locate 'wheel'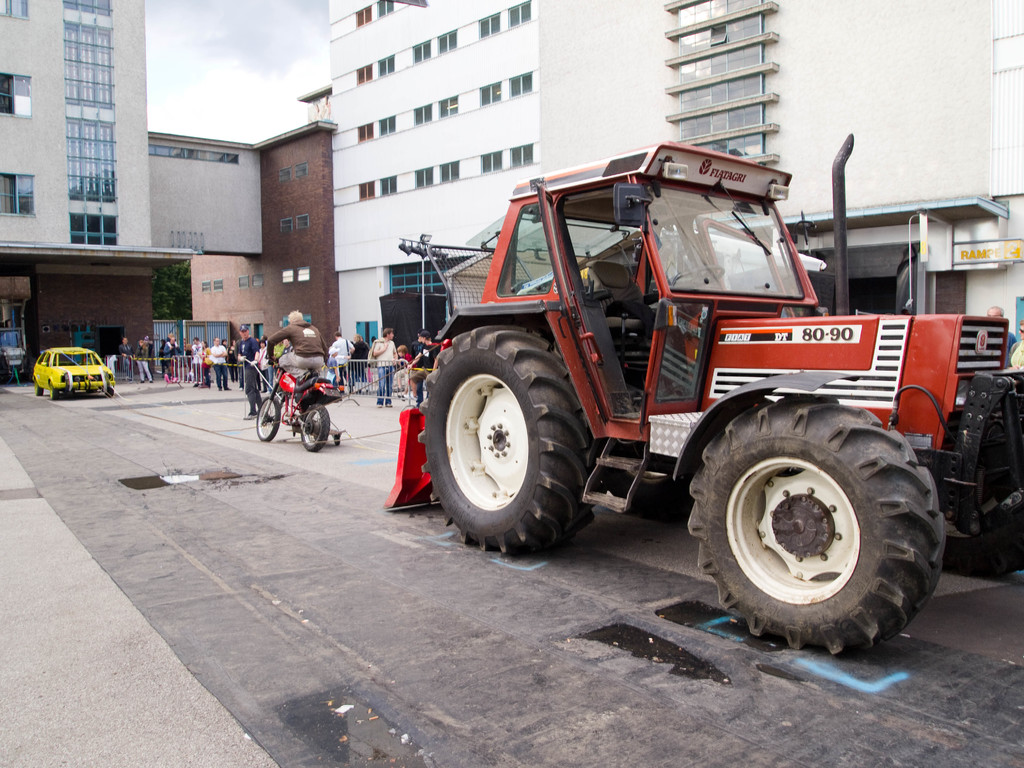
[419,324,596,550]
